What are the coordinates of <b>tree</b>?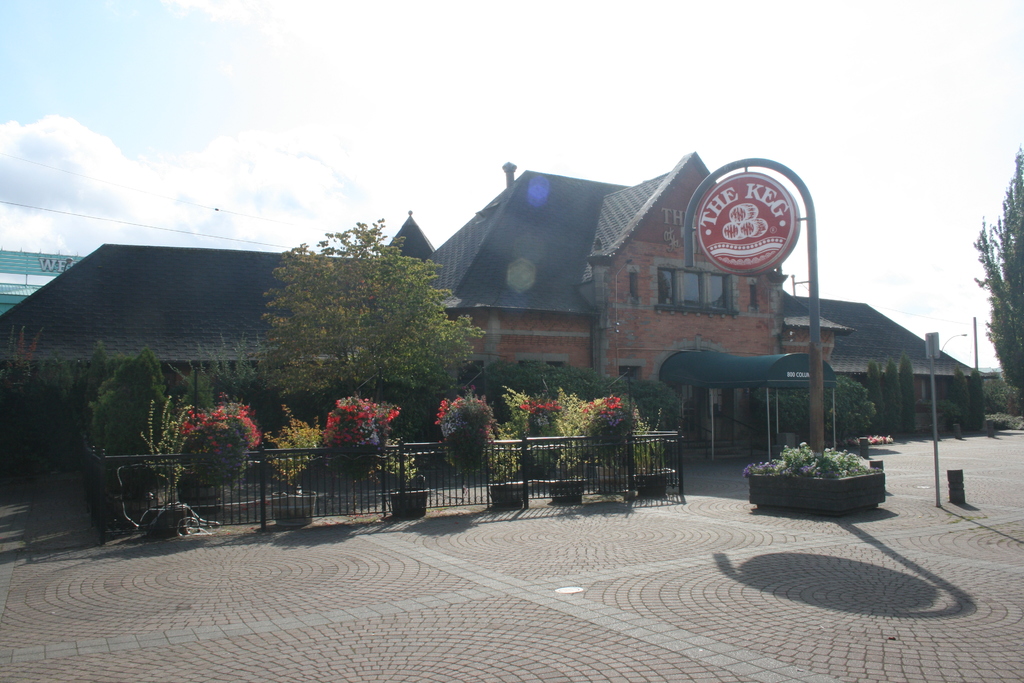
(left=963, top=142, right=1023, bottom=415).
